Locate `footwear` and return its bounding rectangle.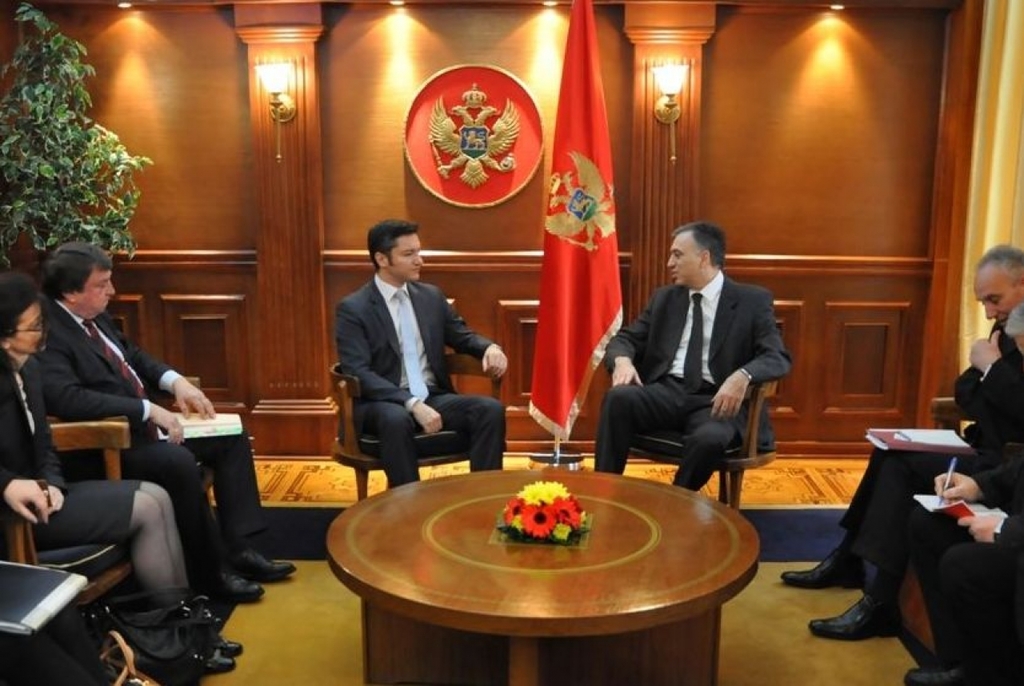
(left=779, top=550, right=883, bottom=584).
